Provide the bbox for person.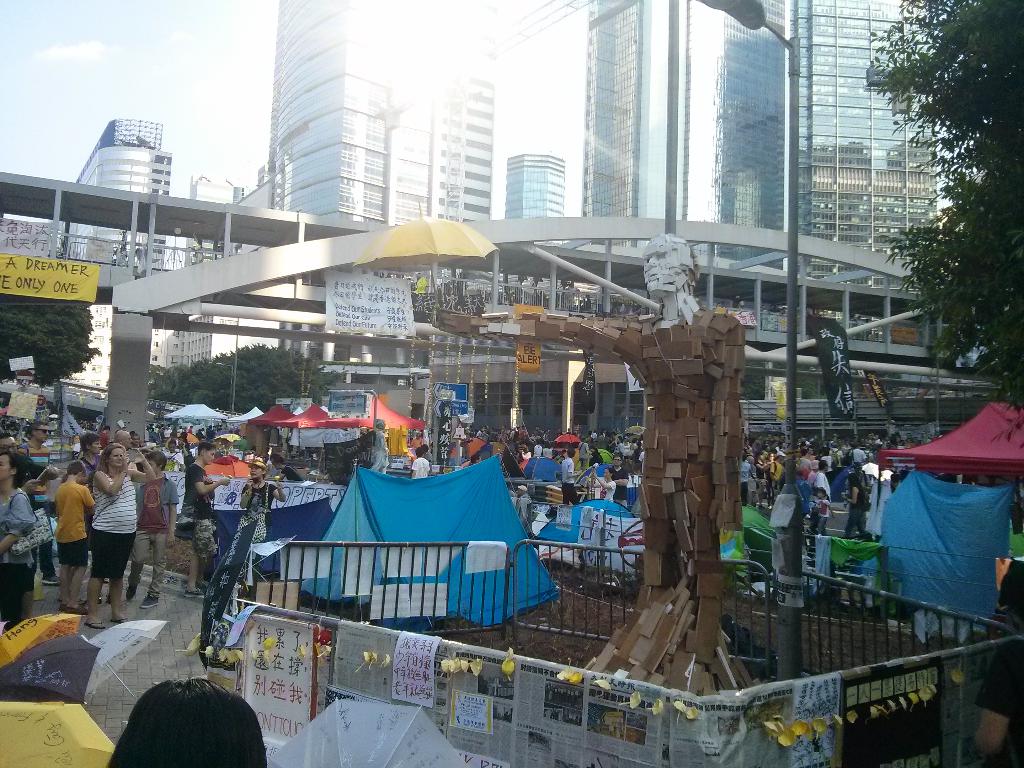
[x1=806, y1=479, x2=838, y2=537].
